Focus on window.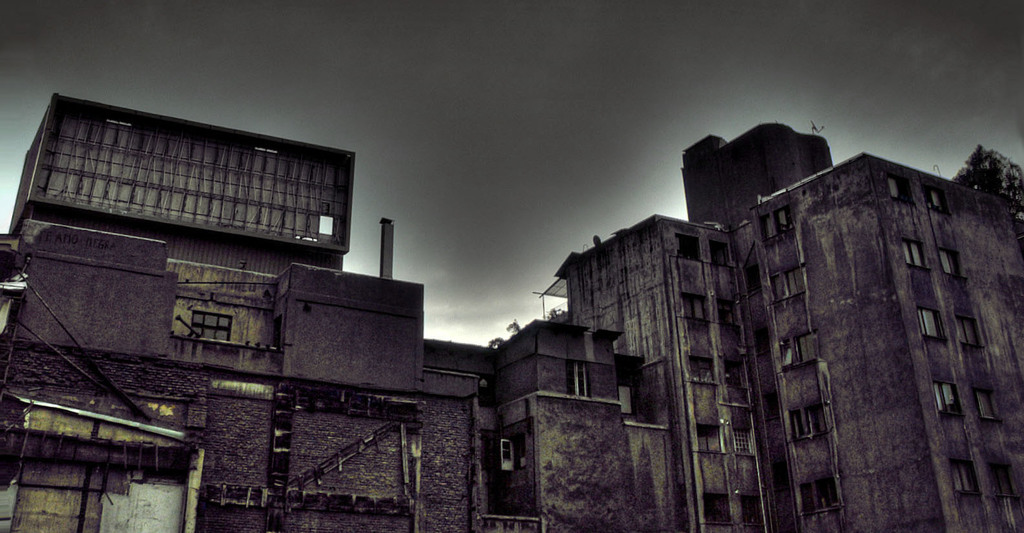
Focused at Rect(740, 494, 766, 524).
